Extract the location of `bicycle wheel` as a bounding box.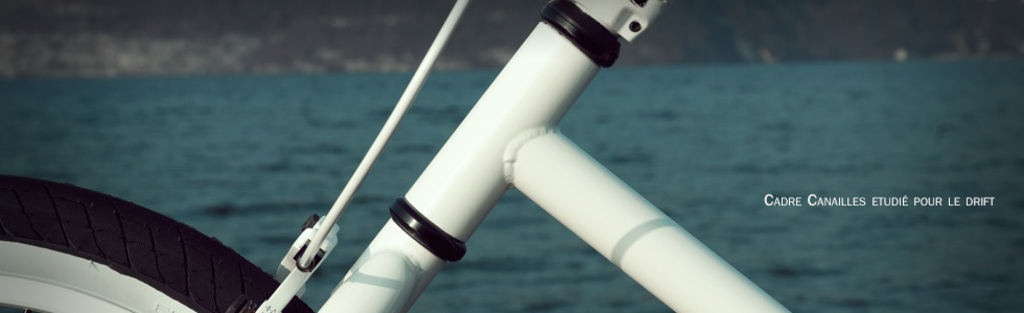
0/175/309/312.
